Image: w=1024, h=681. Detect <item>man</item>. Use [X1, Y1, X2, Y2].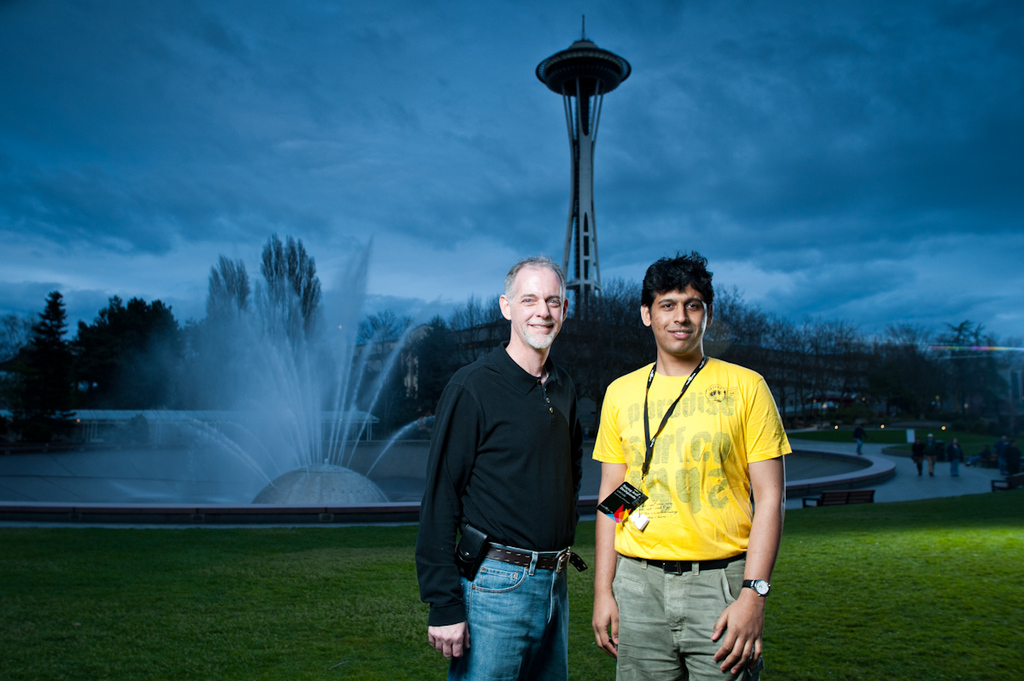
[591, 252, 794, 680].
